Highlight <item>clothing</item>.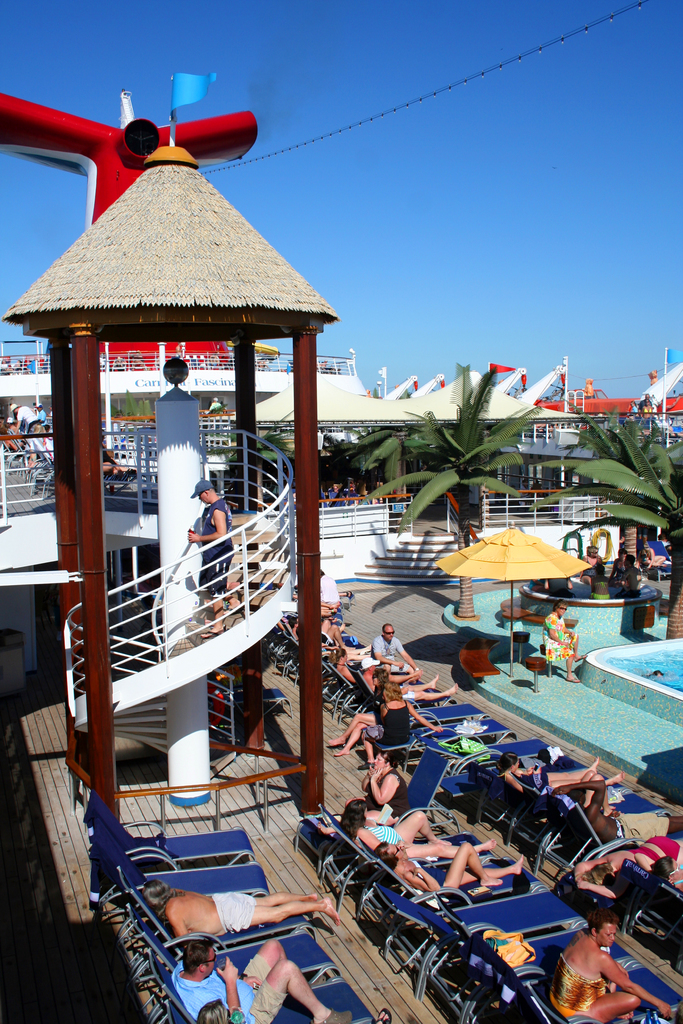
Highlighted region: rect(552, 955, 614, 1018).
